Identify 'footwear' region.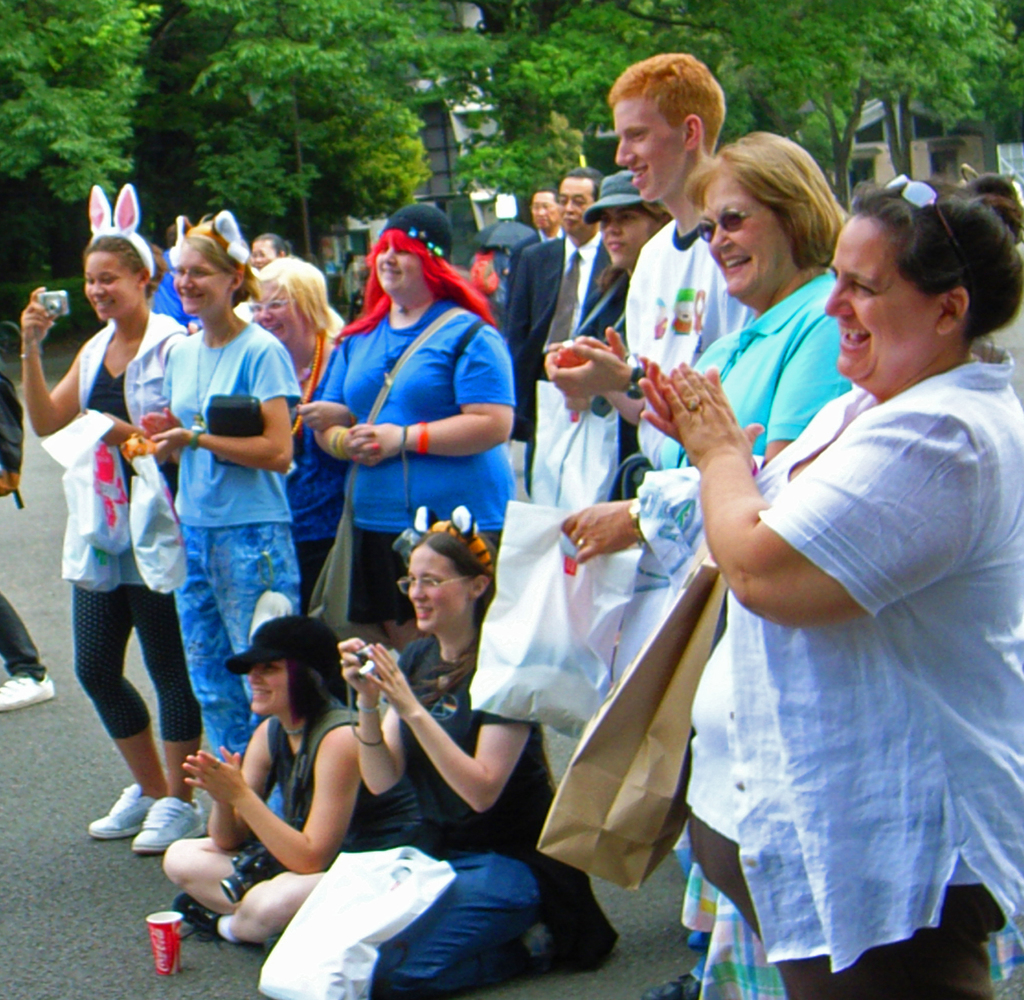
Region: [86,764,186,874].
